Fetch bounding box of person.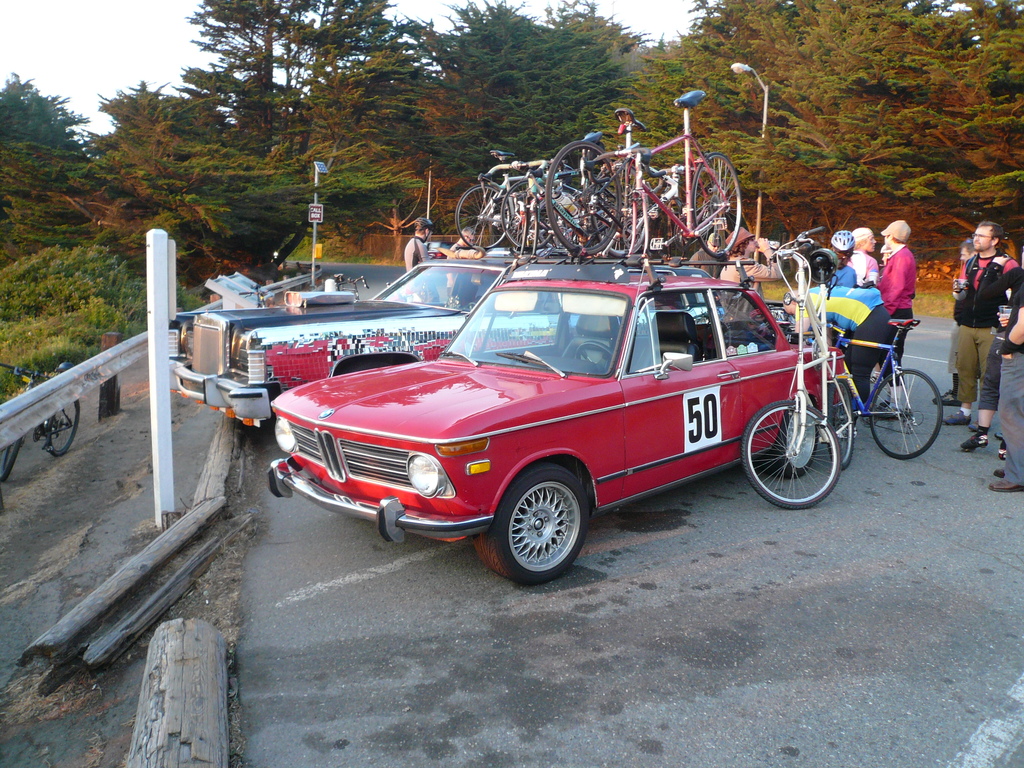
Bbox: left=689, top=232, right=726, bottom=277.
